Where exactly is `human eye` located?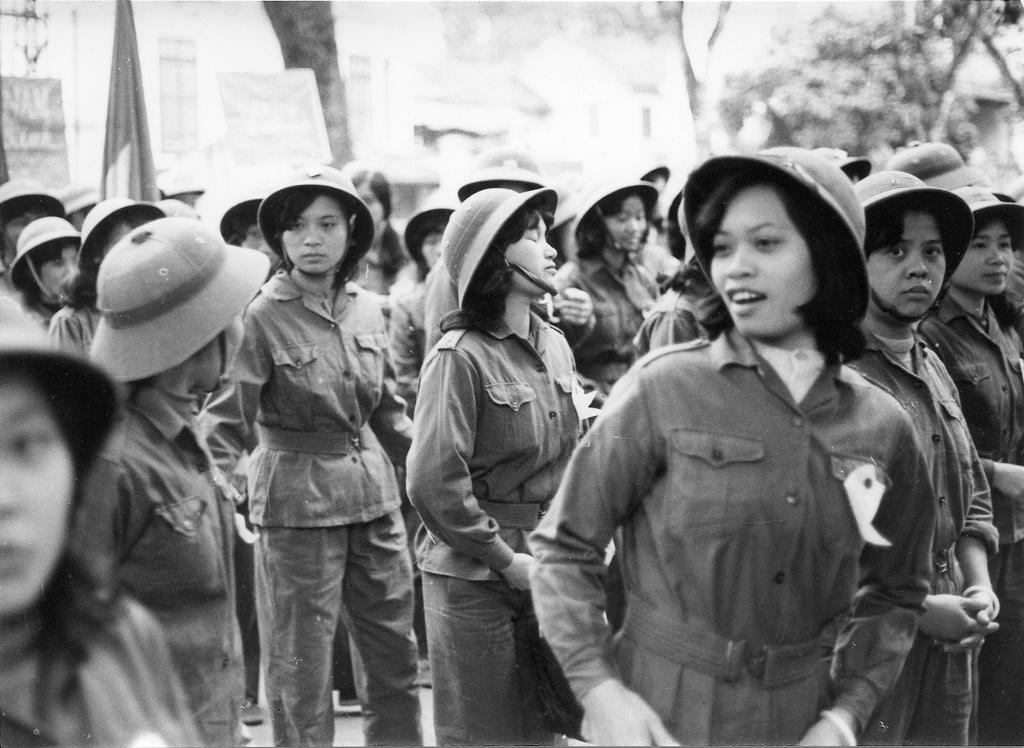
Its bounding box is <bbox>4, 426, 64, 457</bbox>.
